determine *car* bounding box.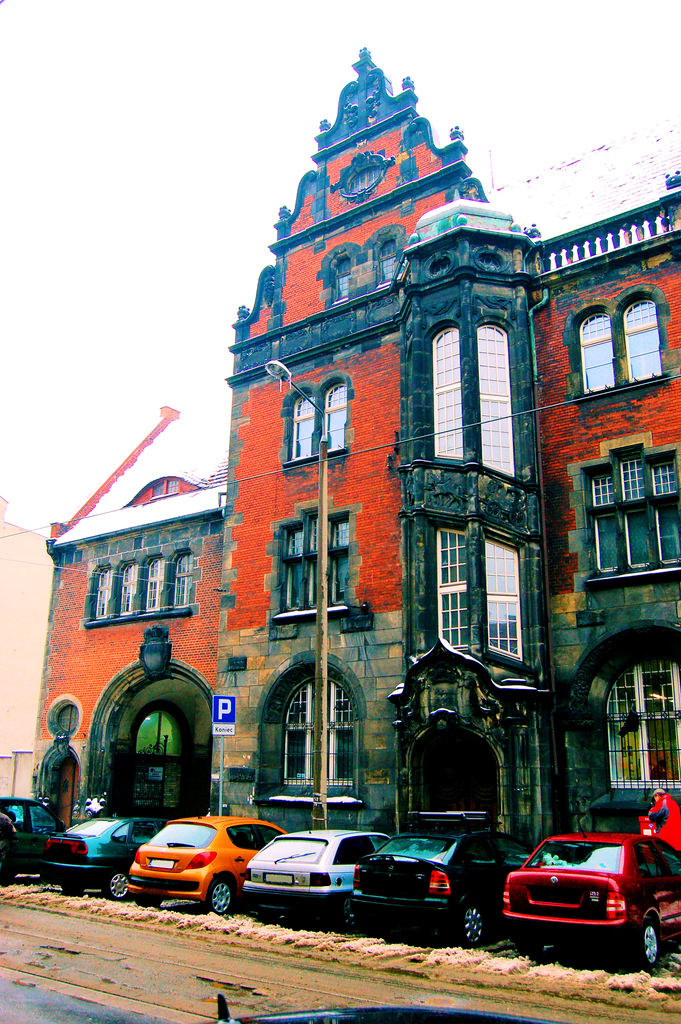
Determined: <bbox>34, 815, 172, 899</bbox>.
